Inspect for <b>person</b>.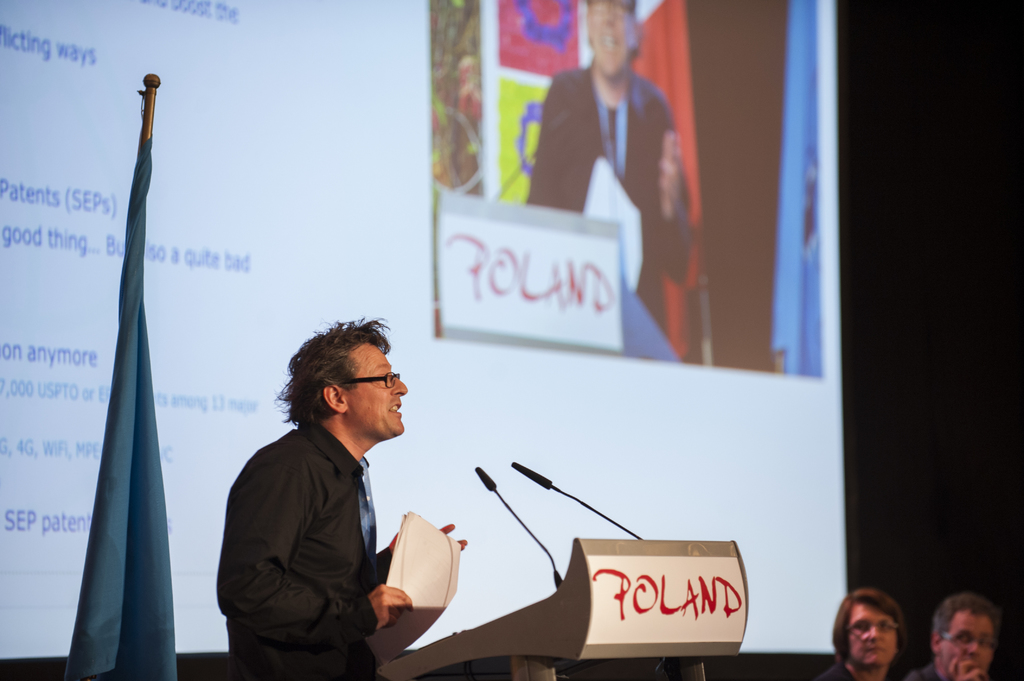
Inspection: pyautogui.locateOnScreen(909, 591, 995, 680).
